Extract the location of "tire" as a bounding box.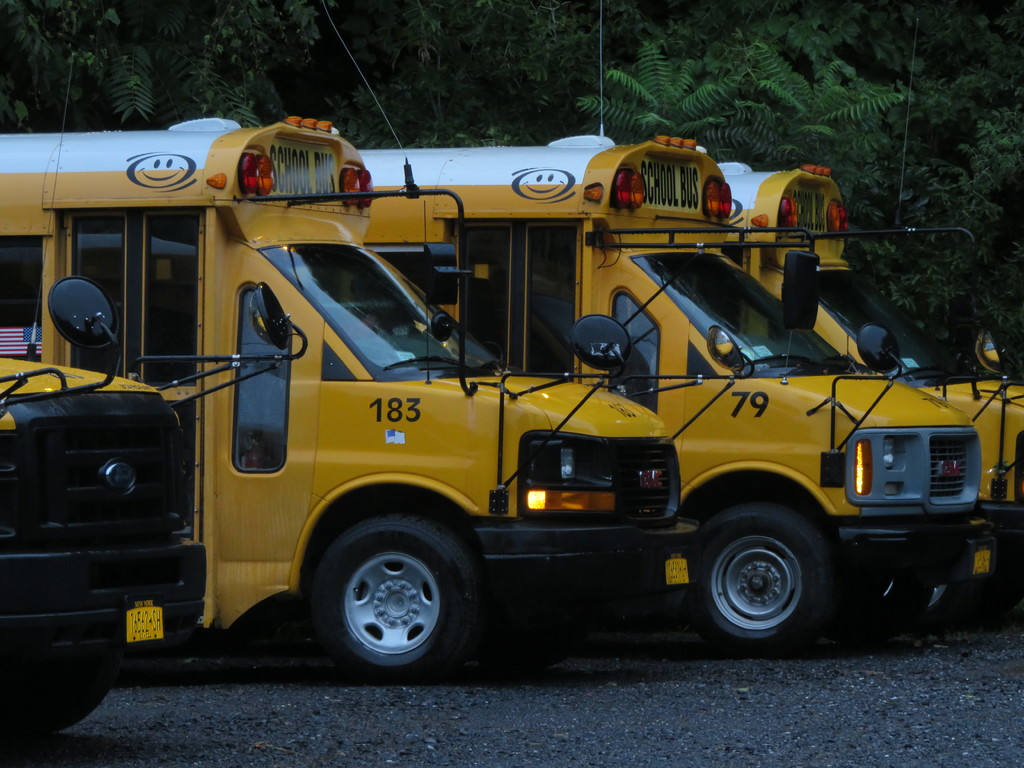
select_region(924, 582, 962, 628).
